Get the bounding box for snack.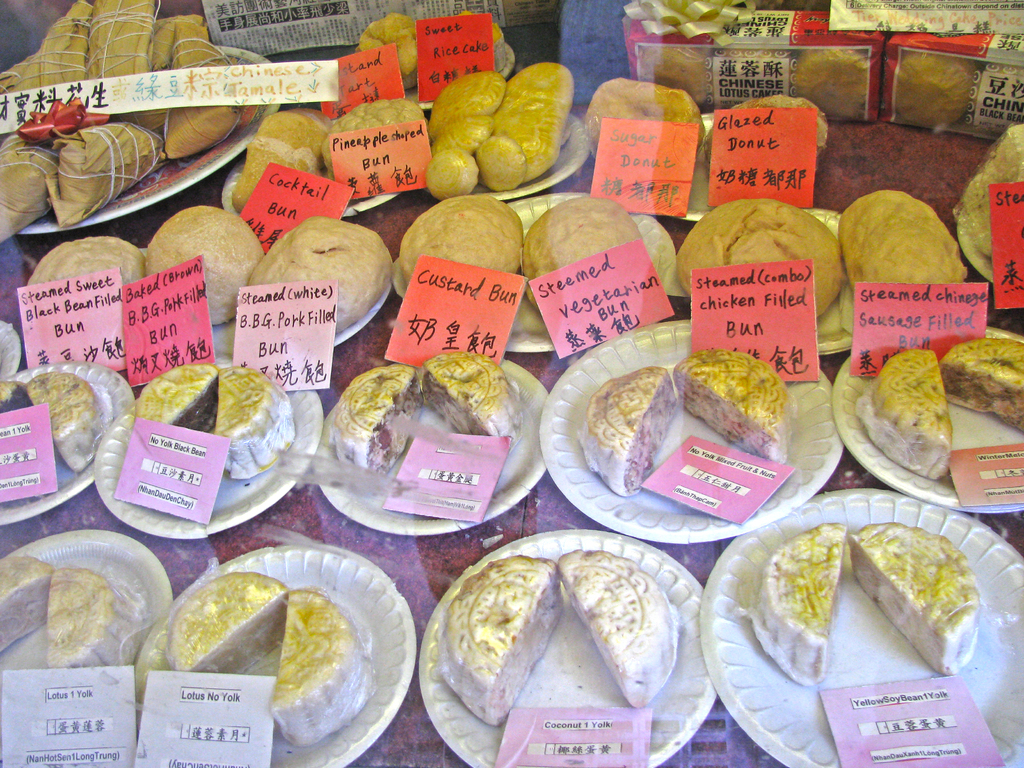
pyautogui.locateOnScreen(24, 140, 230, 292).
